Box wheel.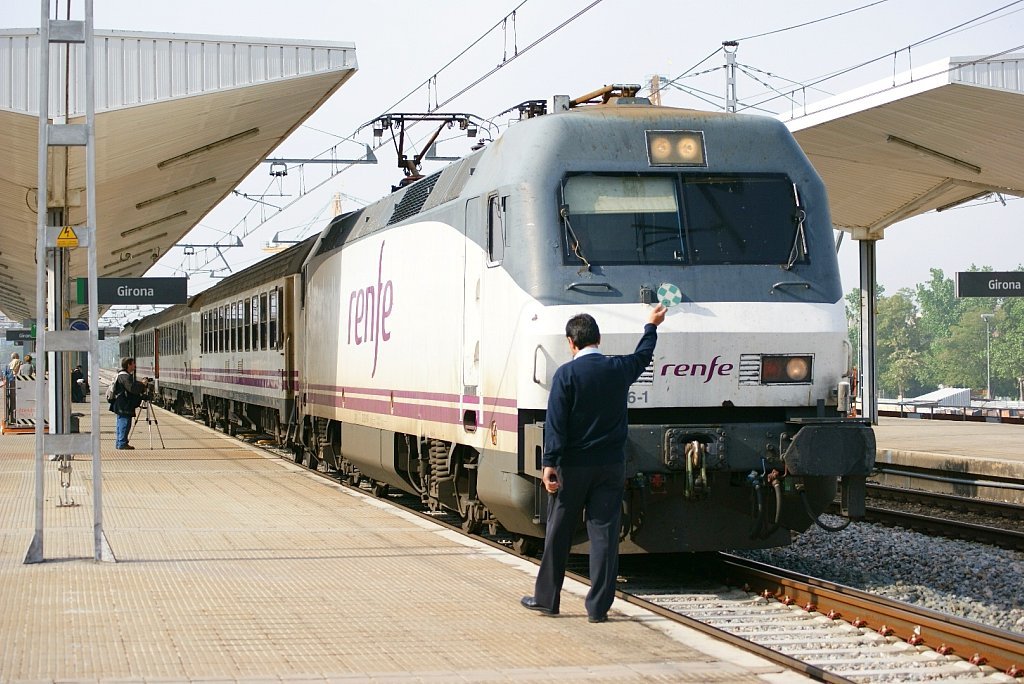
{"left": 231, "top": 419, "right": 237, "bottom": 435}.
